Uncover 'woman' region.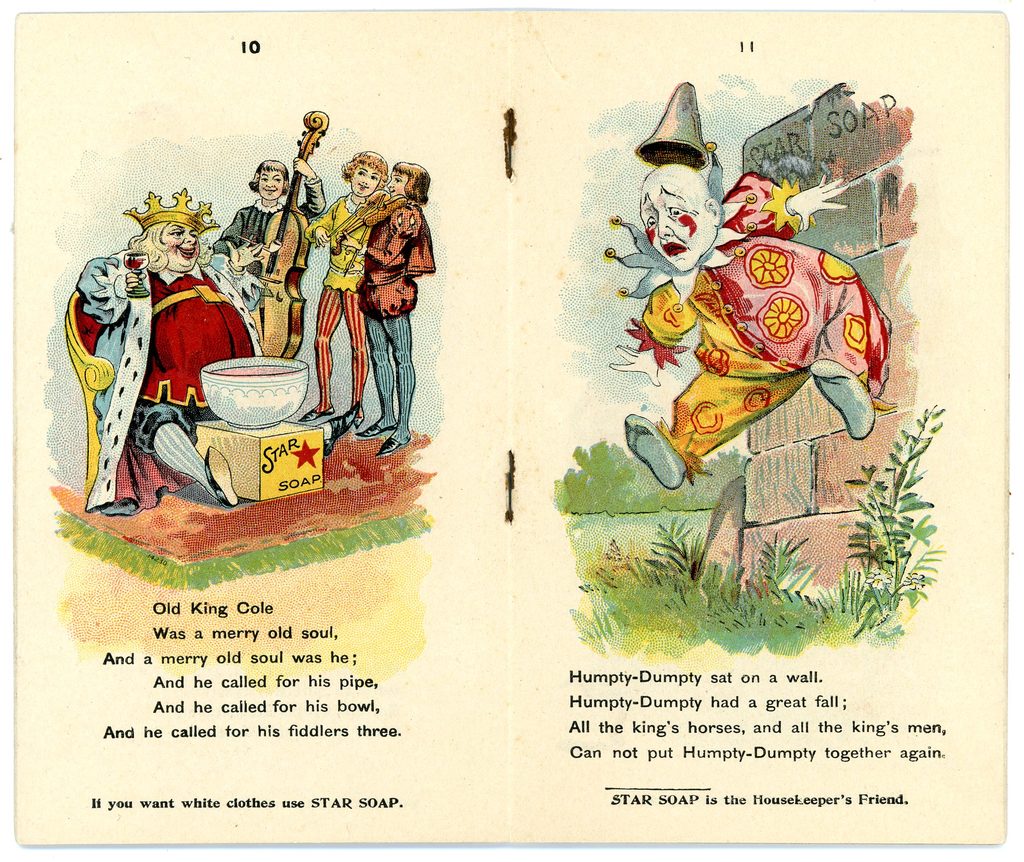
Uncovered: crop(301, 147, 385, 443).
